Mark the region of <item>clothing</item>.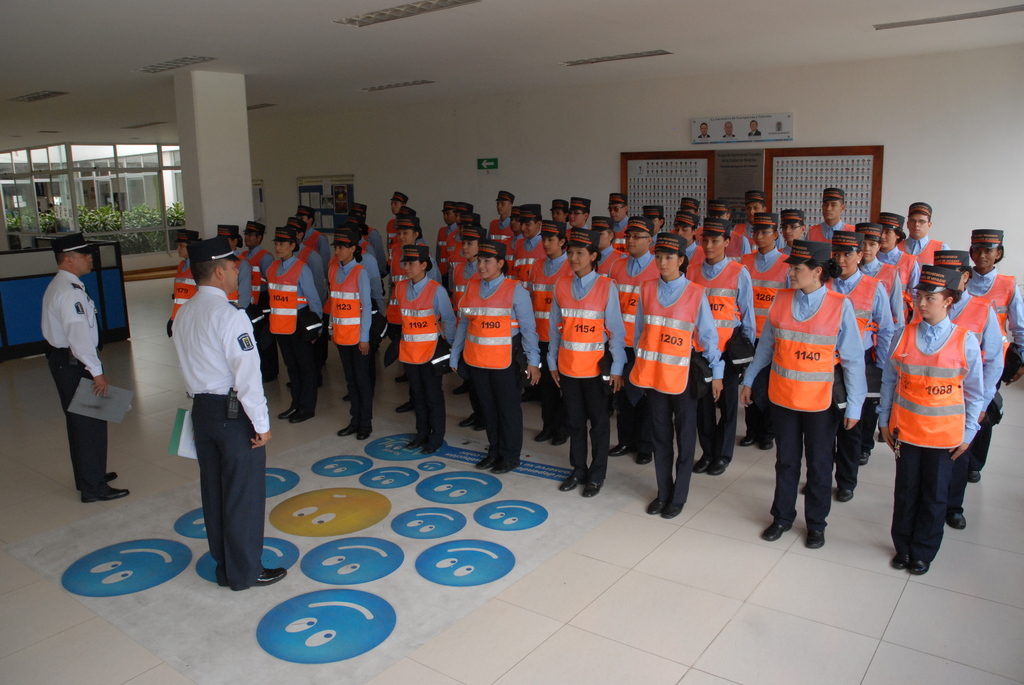
Region: x1=895, y1=232, x2=950, y2=270.
